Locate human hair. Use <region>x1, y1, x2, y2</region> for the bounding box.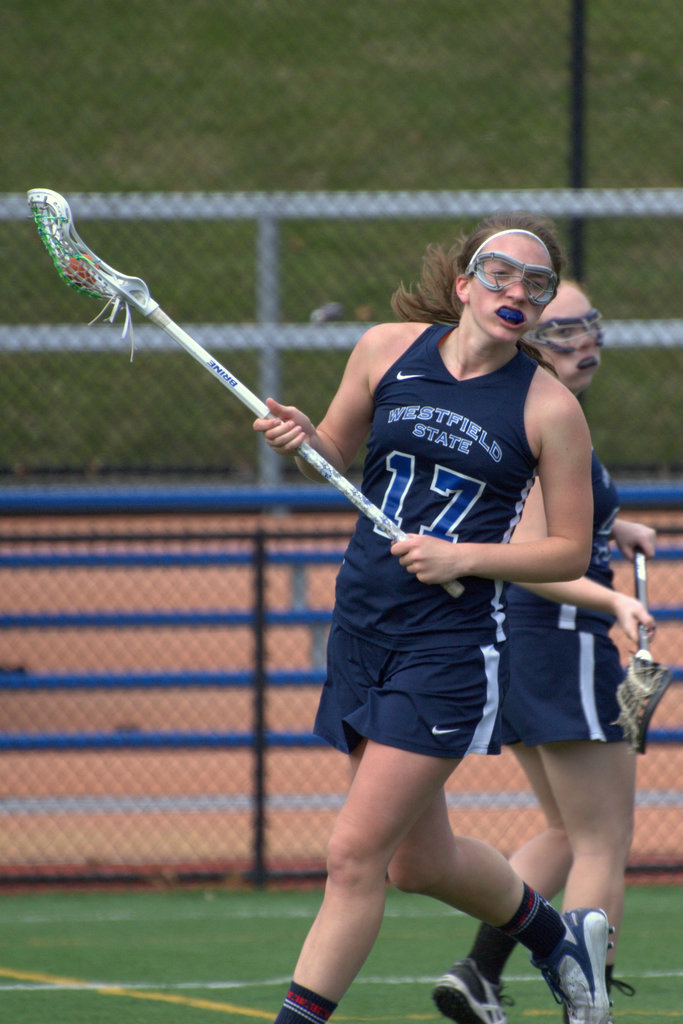
<region>399, 225, 482, 330</region>.
